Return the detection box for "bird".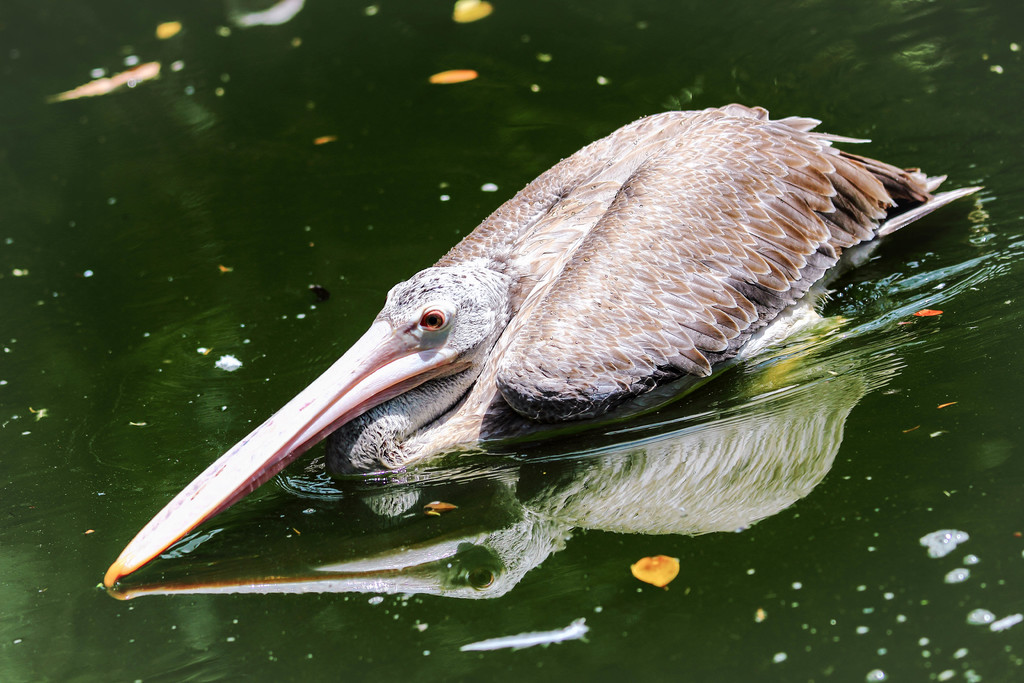
left=134, top=99, right=949, bottom=588.
